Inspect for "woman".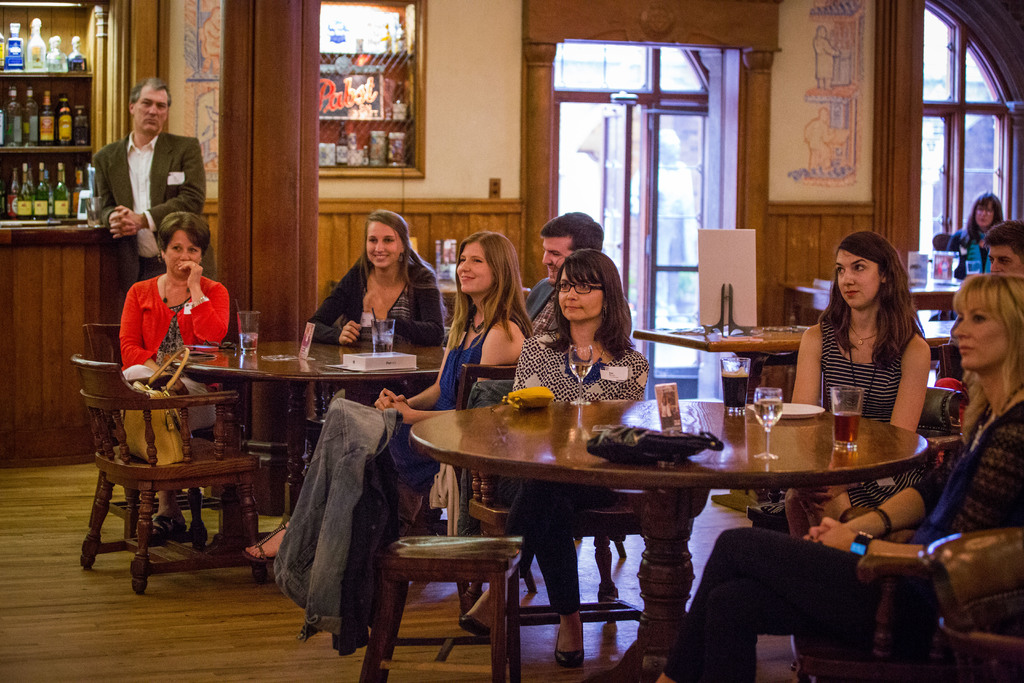
Inspection: (left=94, top=202, right=239, bottom=525).
